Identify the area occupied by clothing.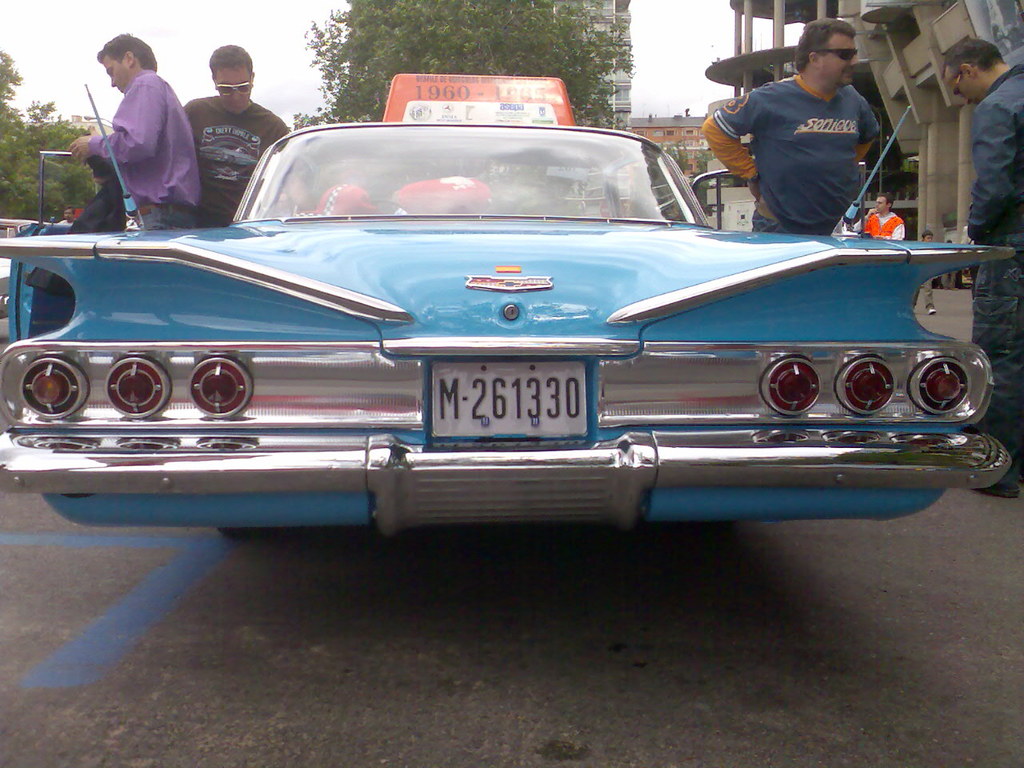
Area: [177,87,291,232].
